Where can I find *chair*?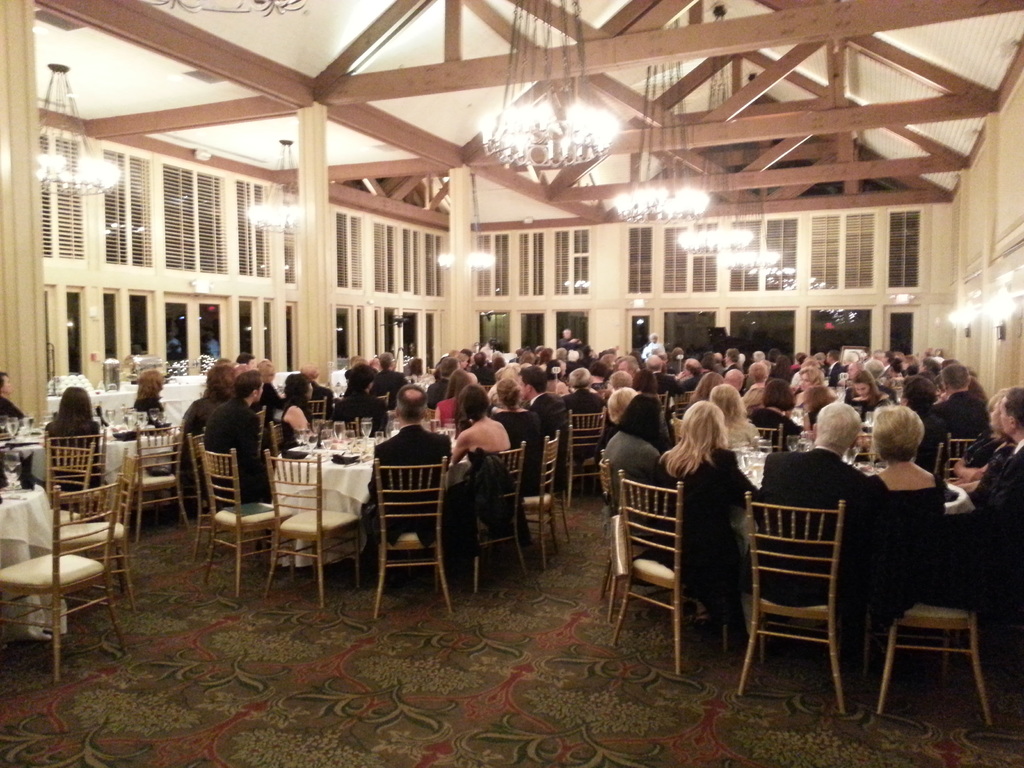
You can find it at 508:436:571:593.
